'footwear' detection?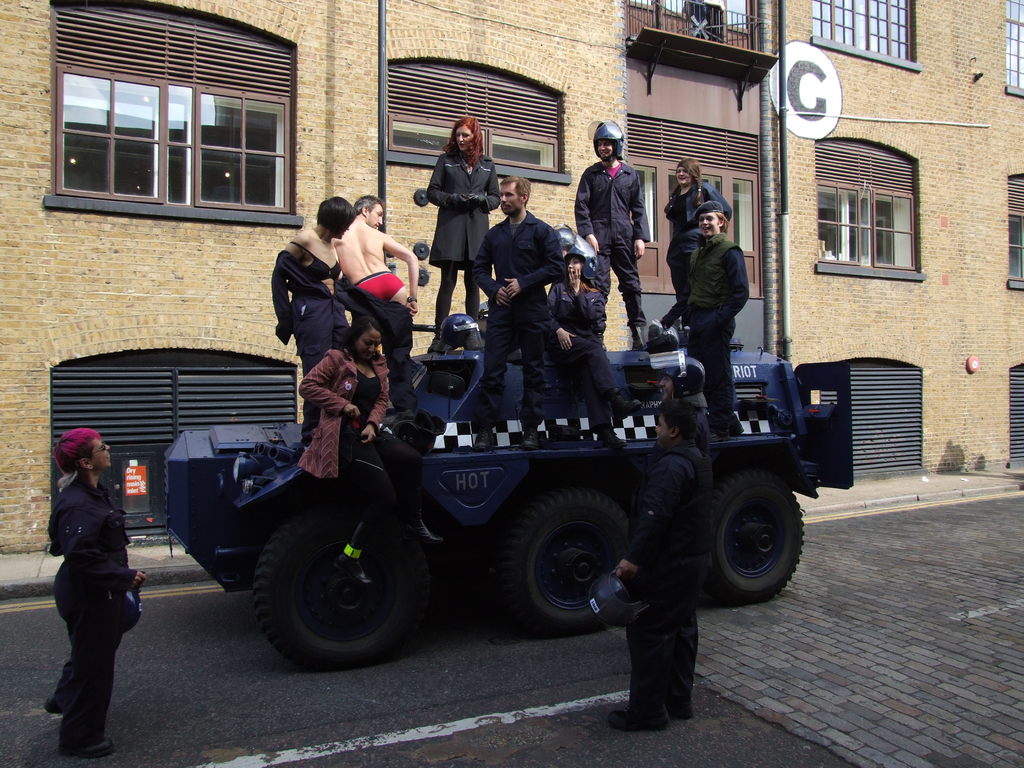
428 336 444 353
